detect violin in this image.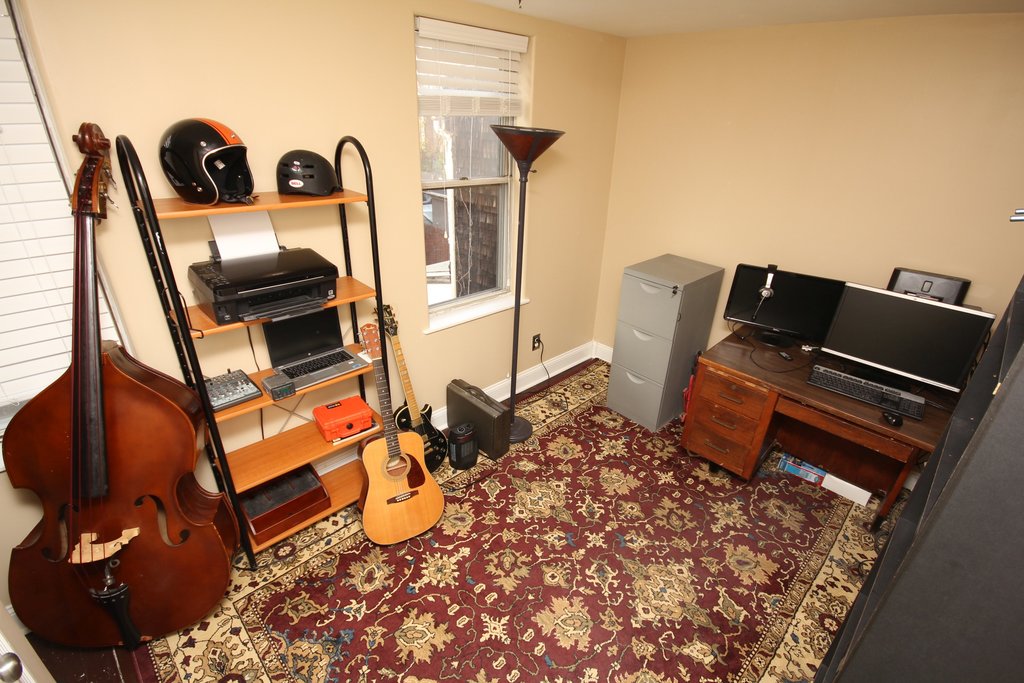
Detection: [0,114,246,663].
